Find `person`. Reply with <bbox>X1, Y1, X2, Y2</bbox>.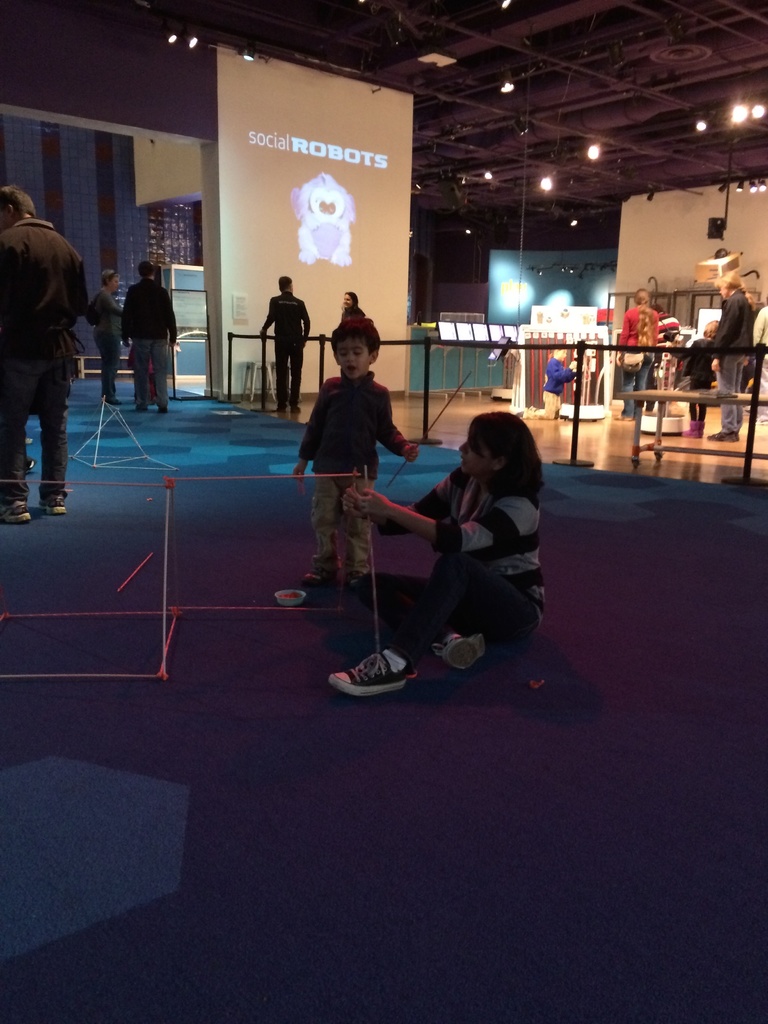
<bbox>81, 265, 124, 403</bbox>.
